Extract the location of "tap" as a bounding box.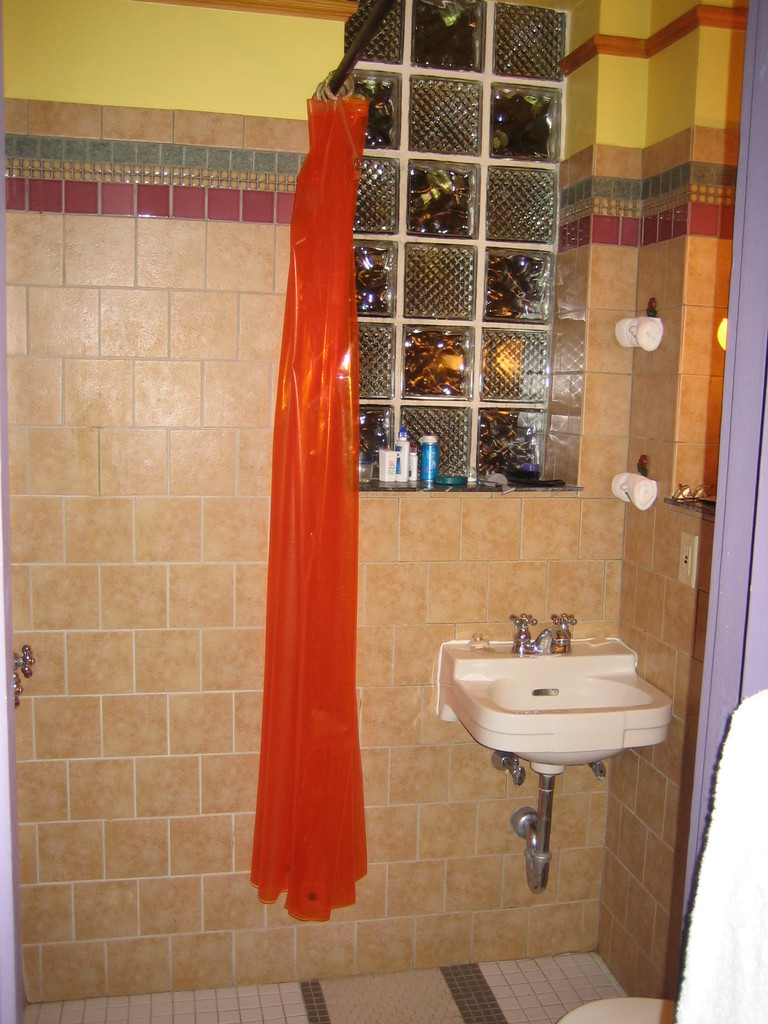
detection(551, 614, 576, 654).
